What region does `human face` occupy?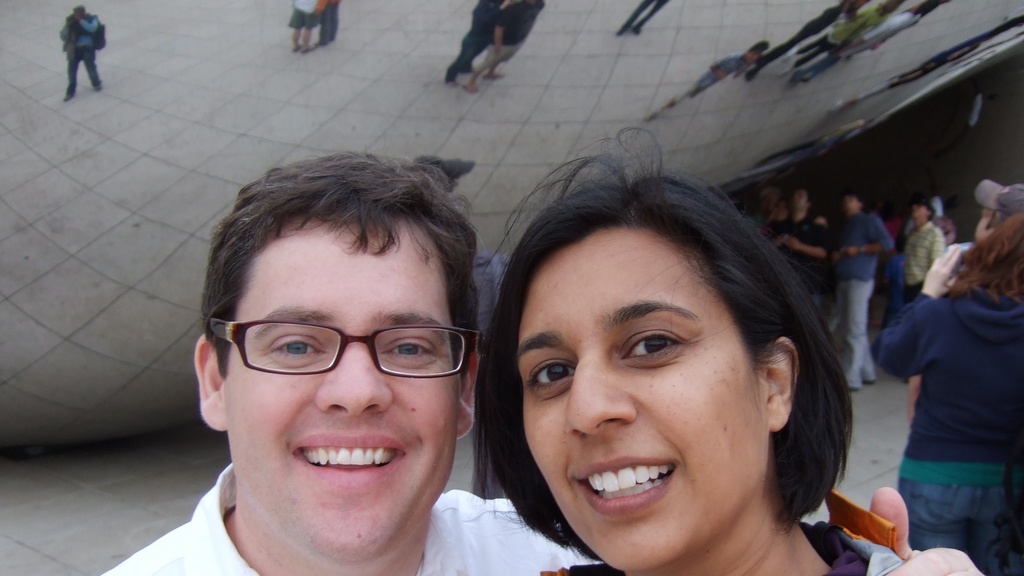
(842, 185, 869, 218).
